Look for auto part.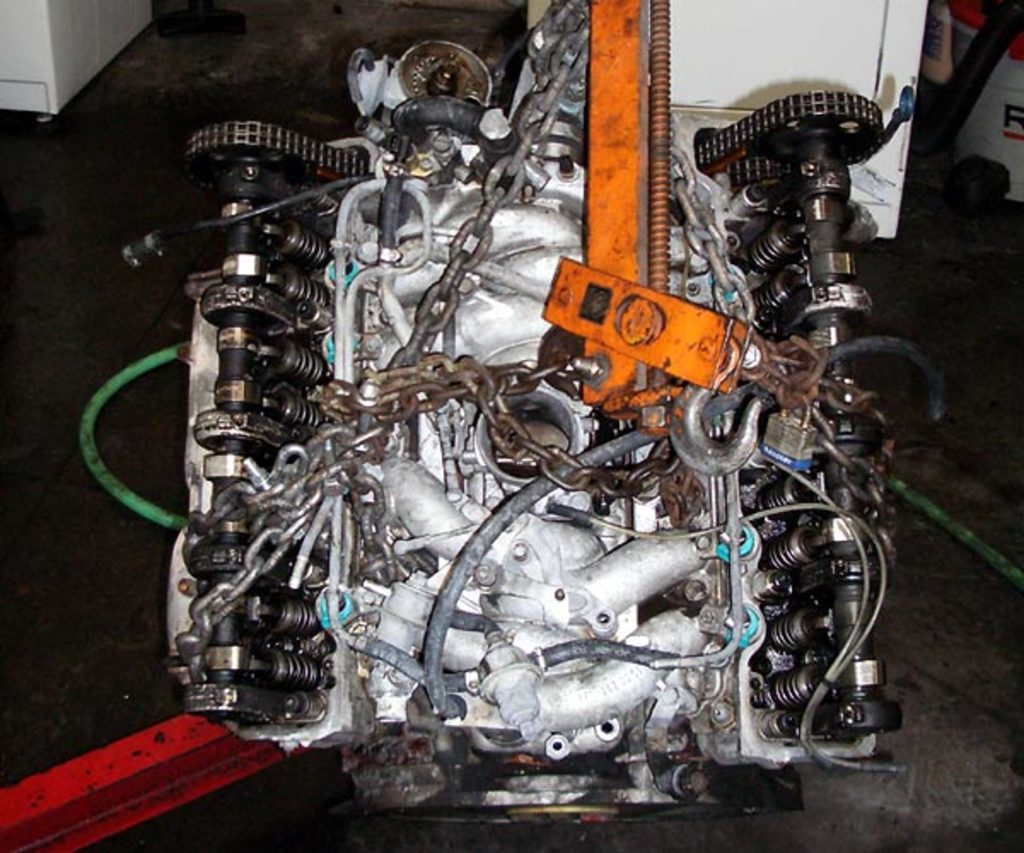
Found: [x1=951, y1=27, x2=1022, y2=201].
